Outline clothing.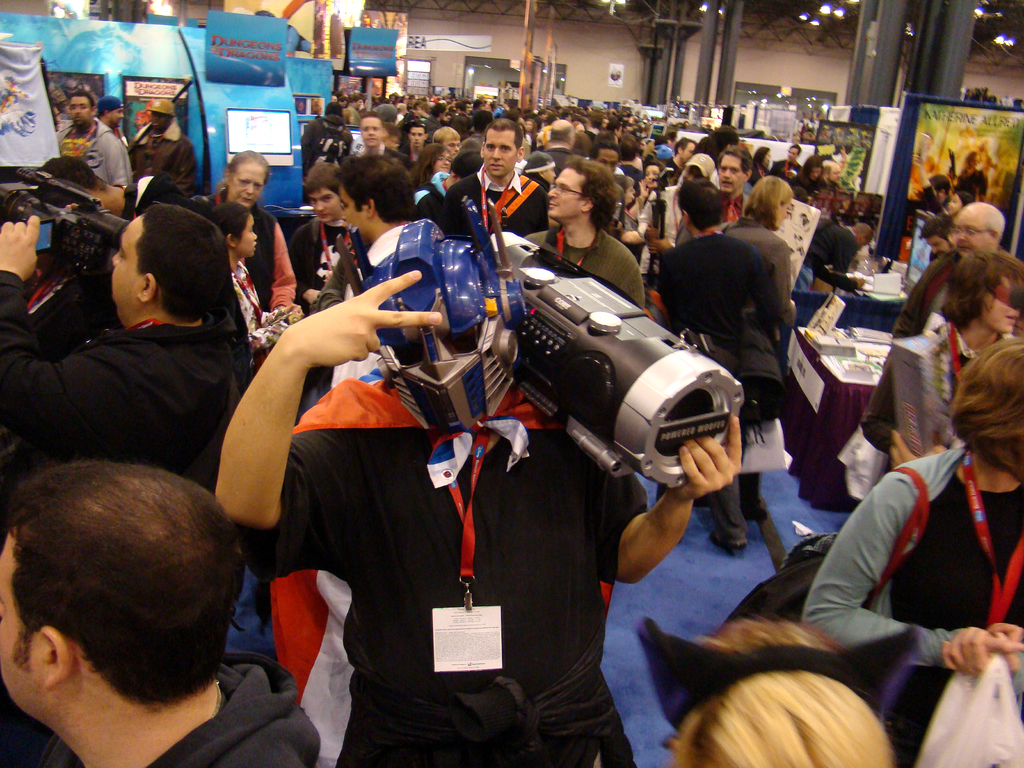
Outline: BBox(795, 209, 854, 298).
